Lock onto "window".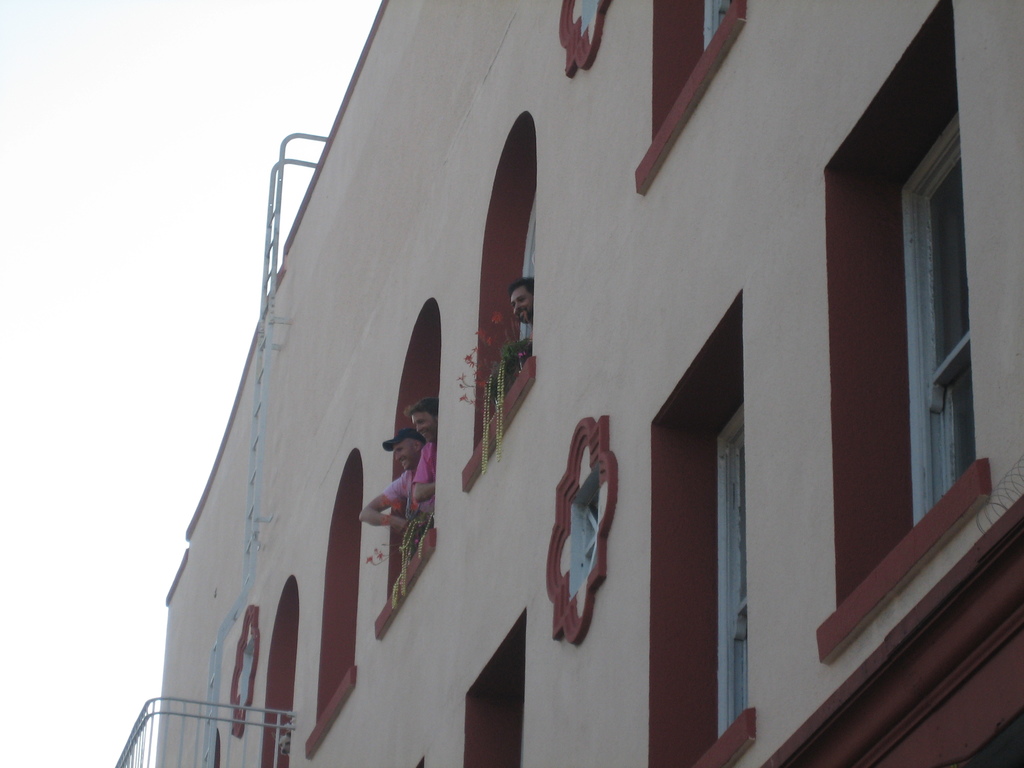
Locked: locate(898, 109, 976, 524).
